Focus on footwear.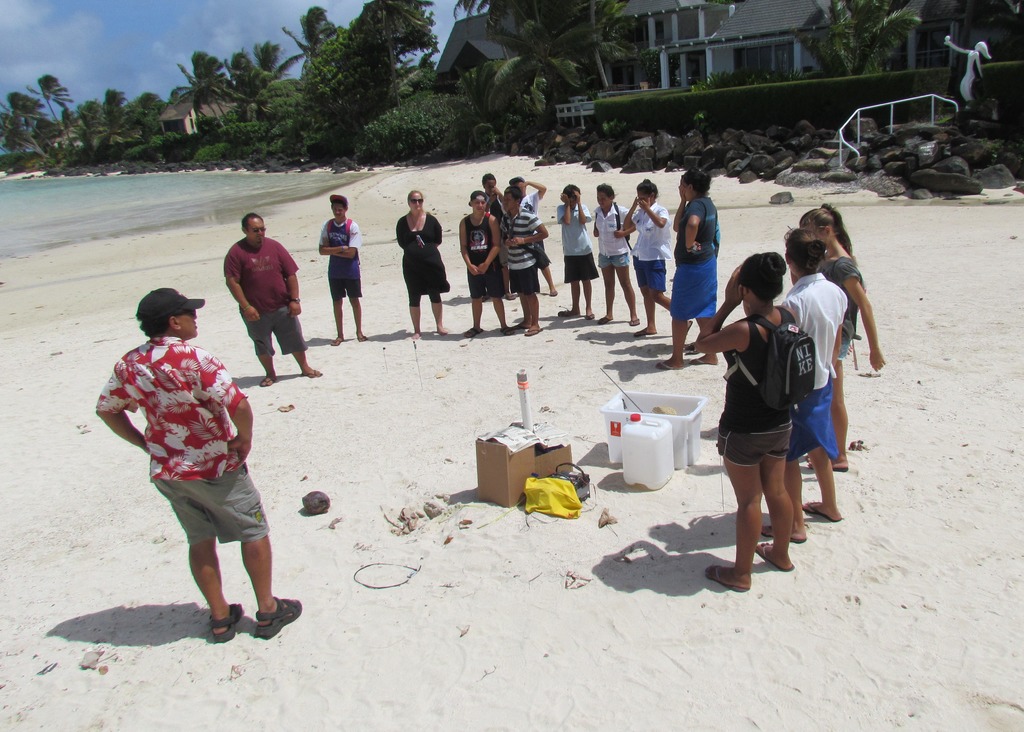
Focused at 526,329,539,336.
